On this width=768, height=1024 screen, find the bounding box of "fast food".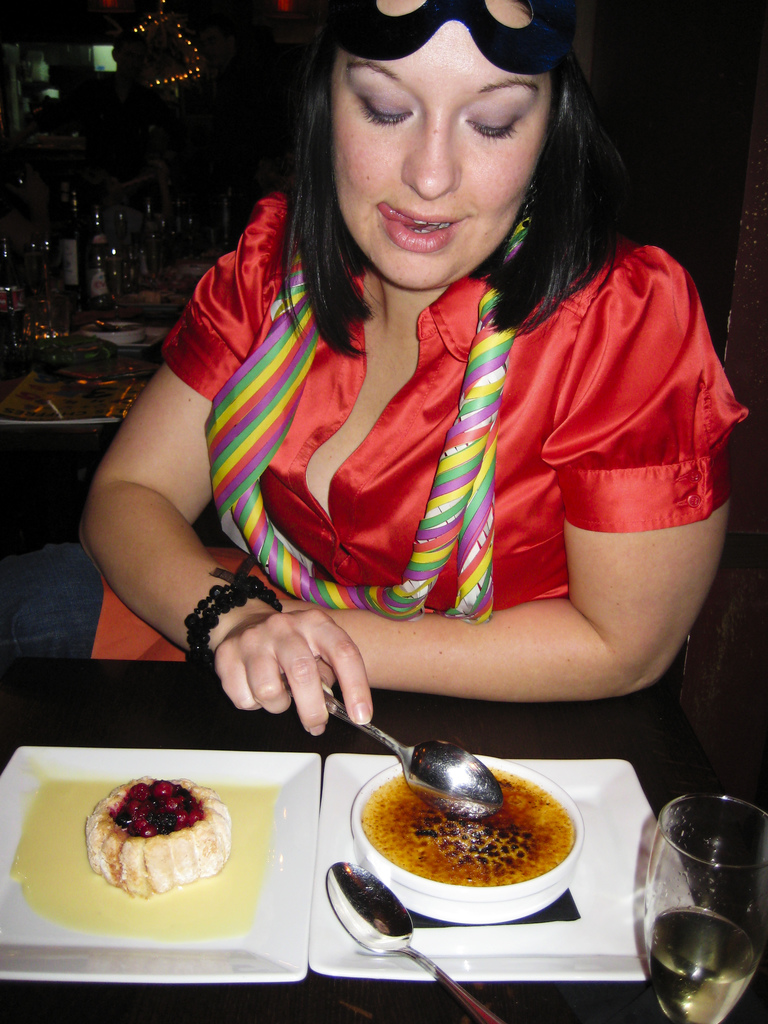
Bounding box: rect(93, 772, 226, 900).
